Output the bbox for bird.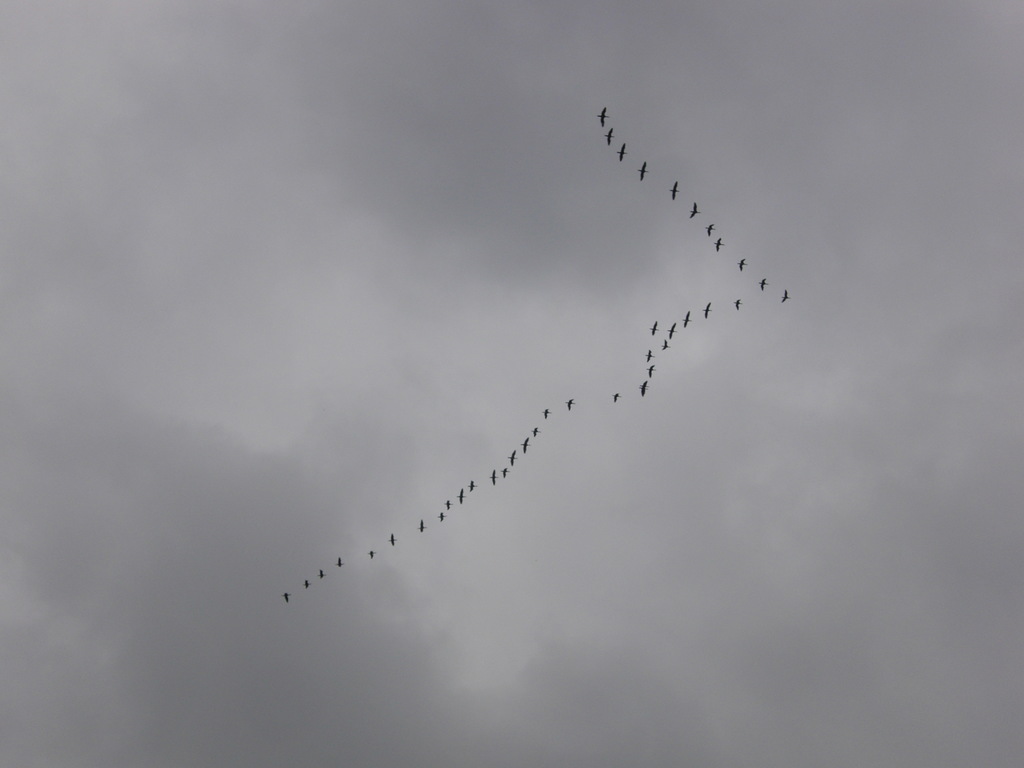
[442, 499, 453, 512].
